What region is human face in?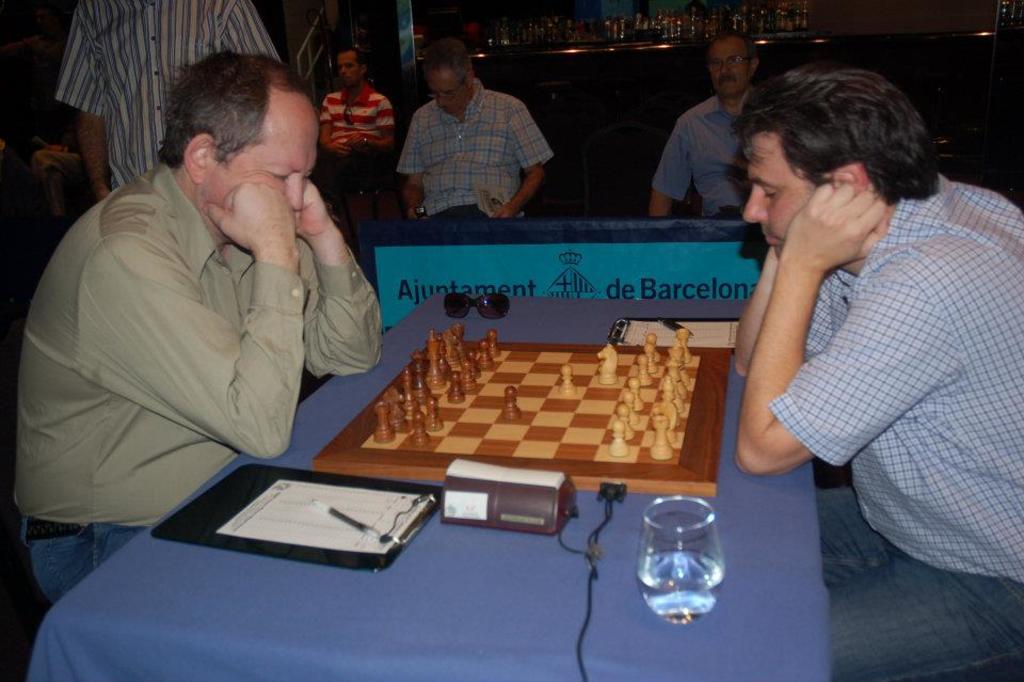
rect(197, 86, 320, 213).
